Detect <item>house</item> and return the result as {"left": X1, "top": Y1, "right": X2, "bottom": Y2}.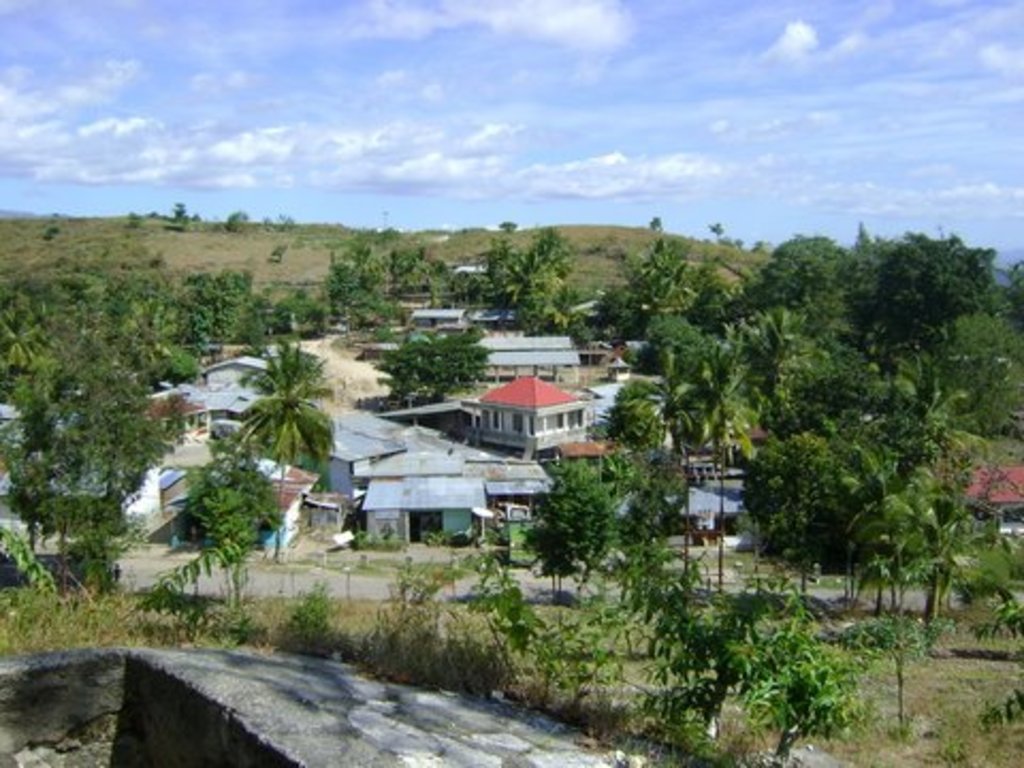
{"left": 934, "top": 467, "right": 1022, "bottom": 531}.
